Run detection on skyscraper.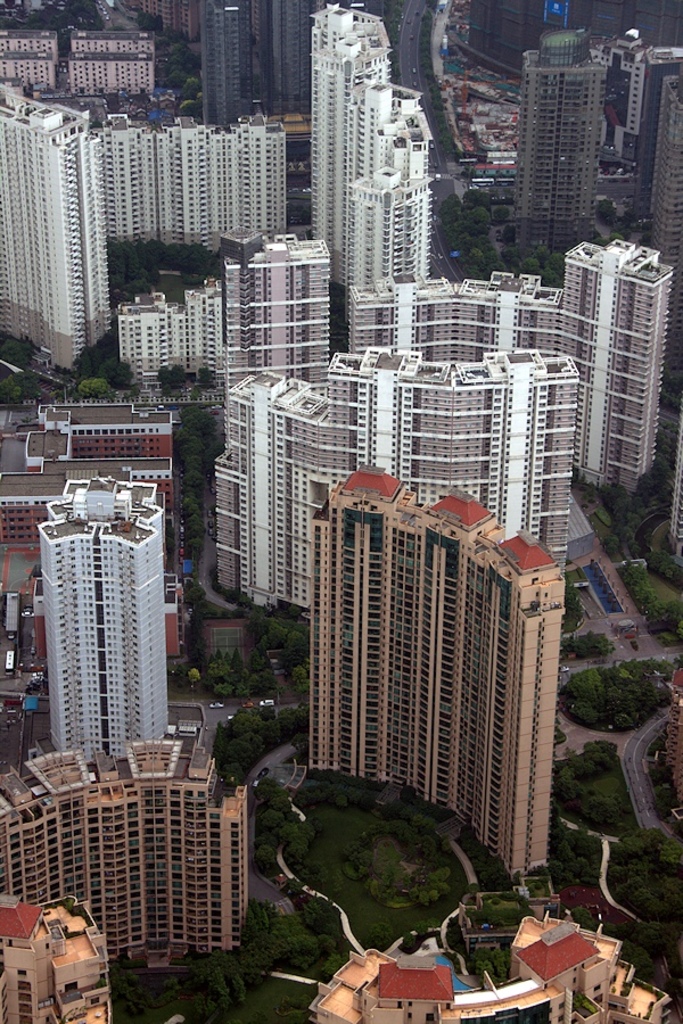
Result: box(0, 742, 250, 972).
